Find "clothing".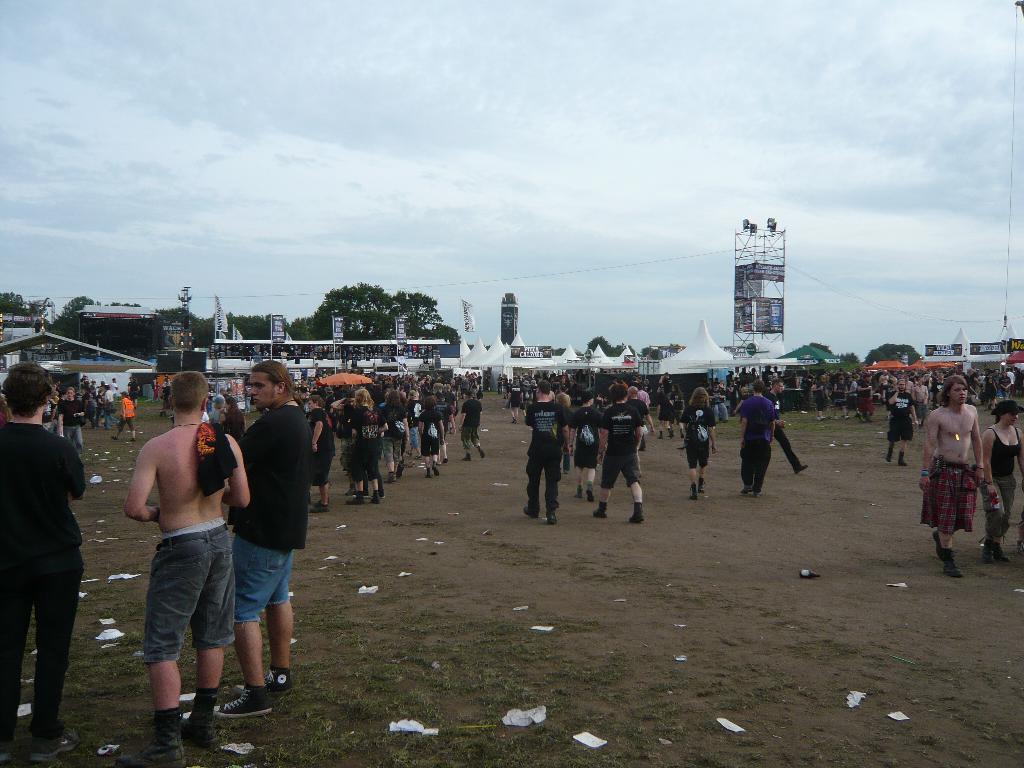
x1=119 y1=397 x2=138 y2=430.
